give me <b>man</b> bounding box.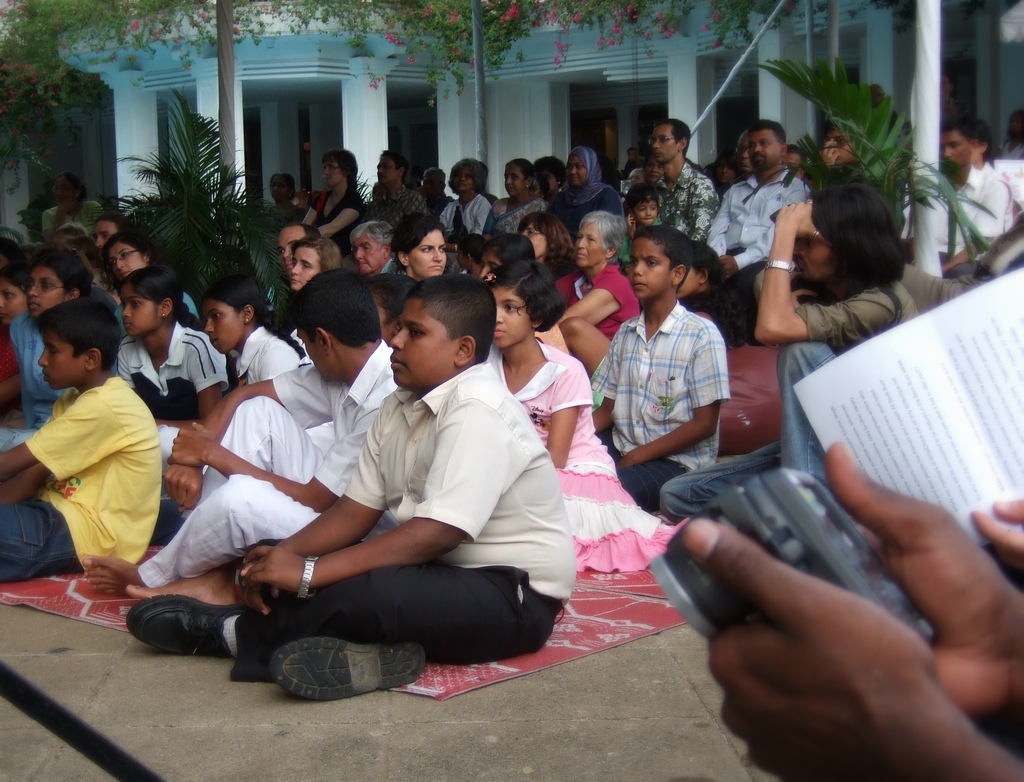
92/213/134/304.
